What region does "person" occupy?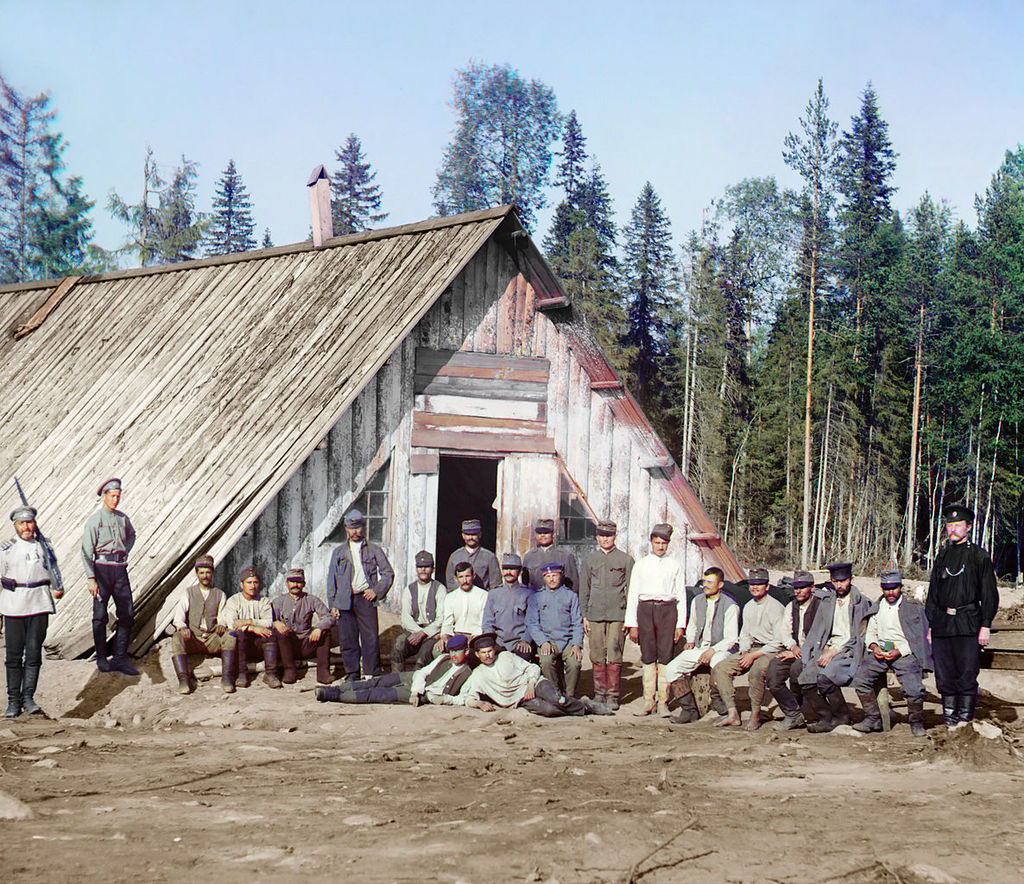
locate(266, 567, 317, 673).
